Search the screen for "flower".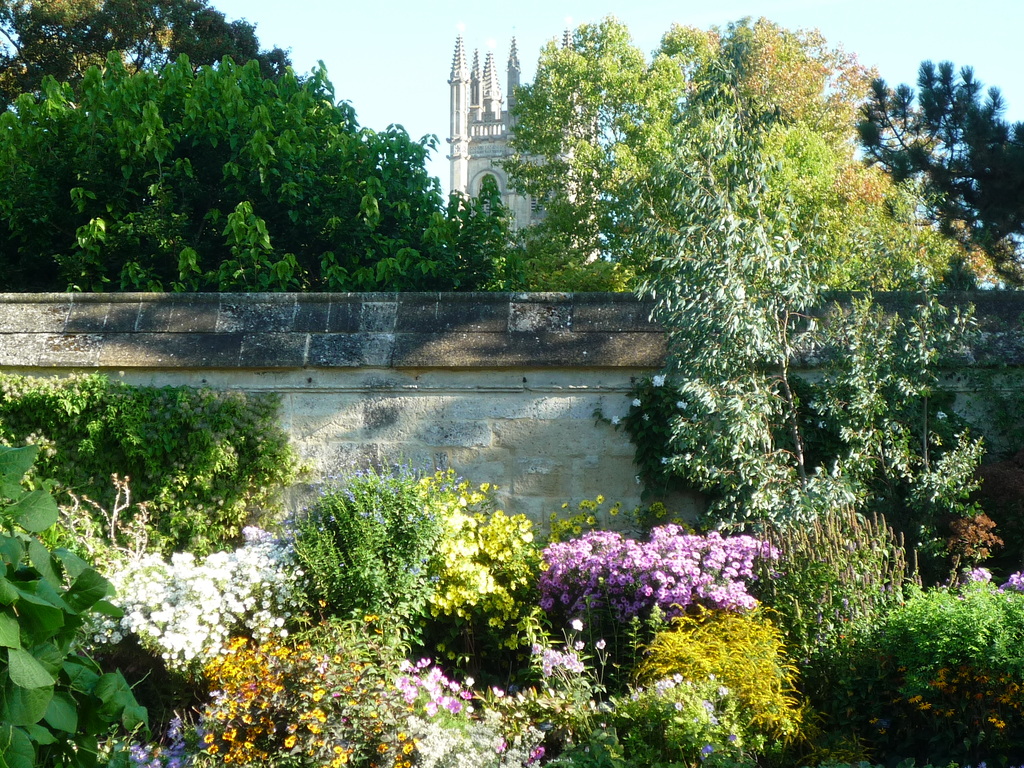
Found at (x1=634, y1=475, x2=643, y2=486).
